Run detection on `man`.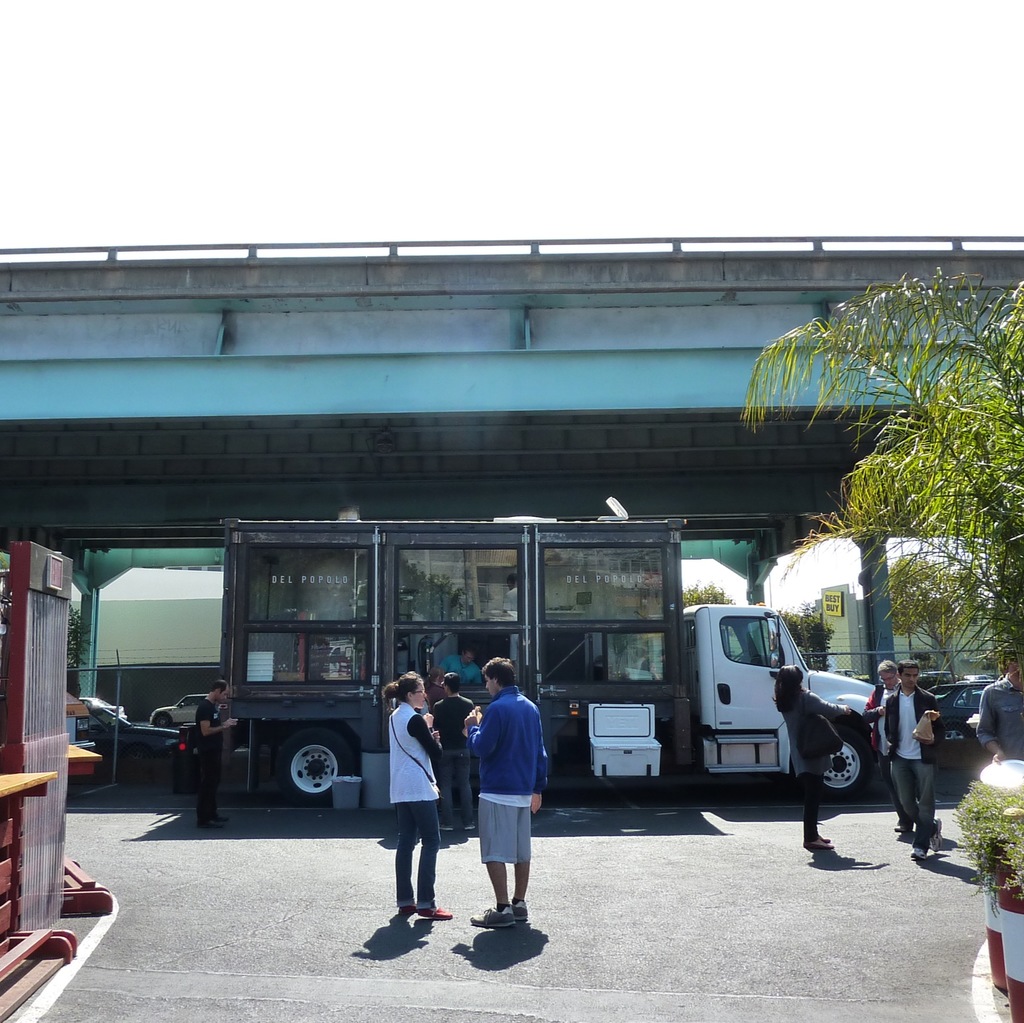
Result: box=[426, 667, 478, 832].
